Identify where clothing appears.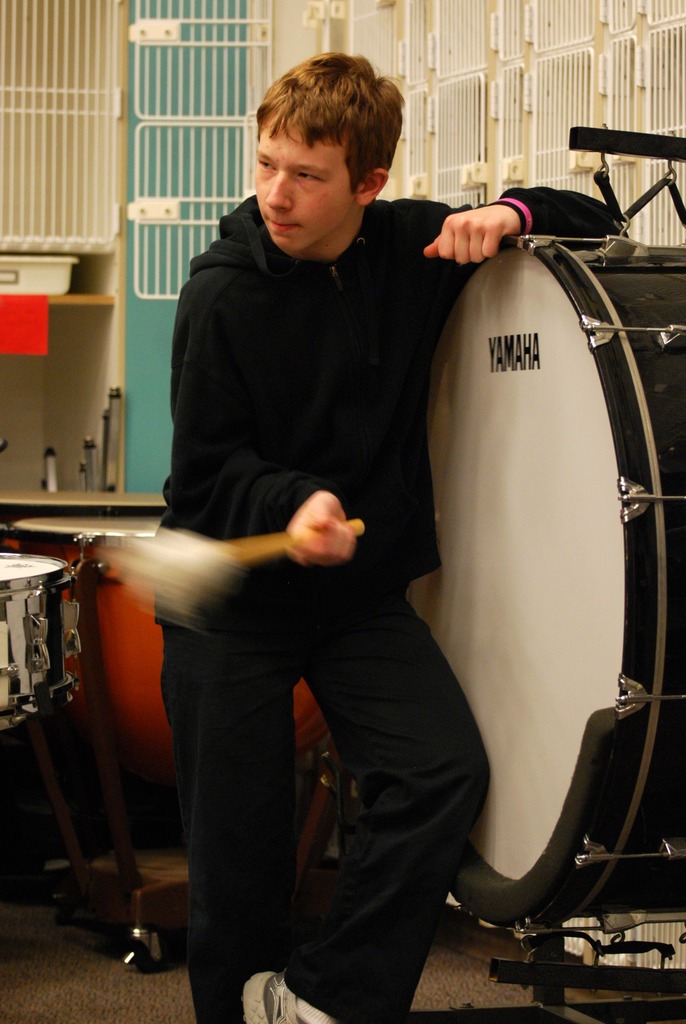
Appears at [151,200,638,1023].
